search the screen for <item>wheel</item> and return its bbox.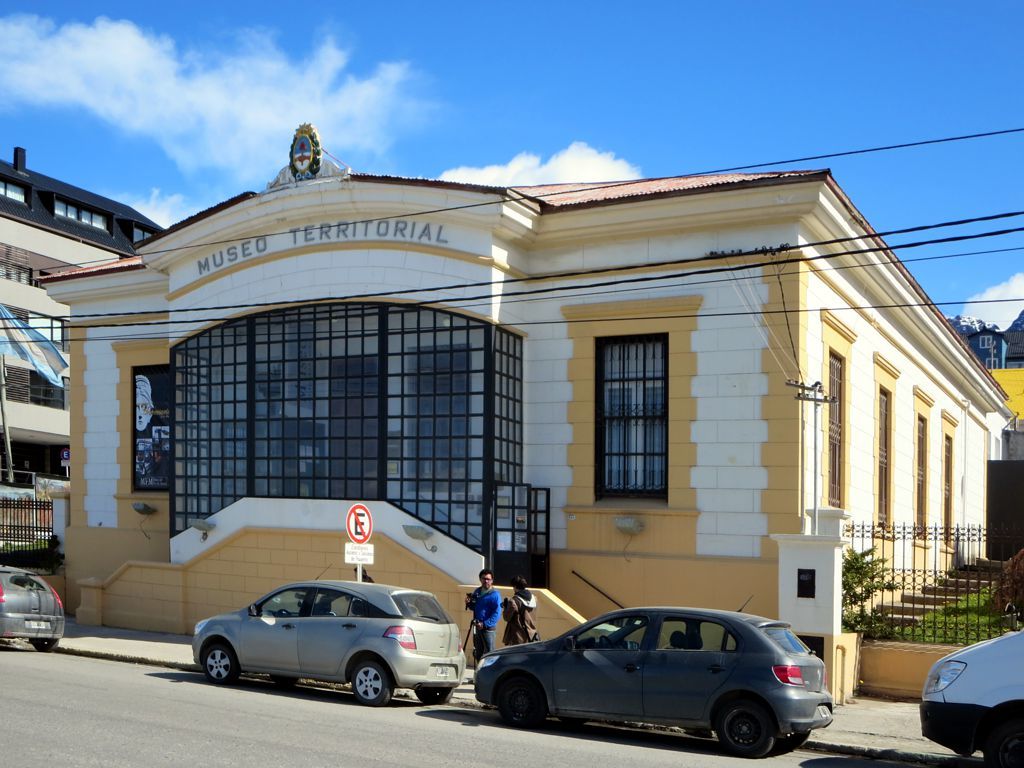
Found: crop(417, 688, 452, 701).
